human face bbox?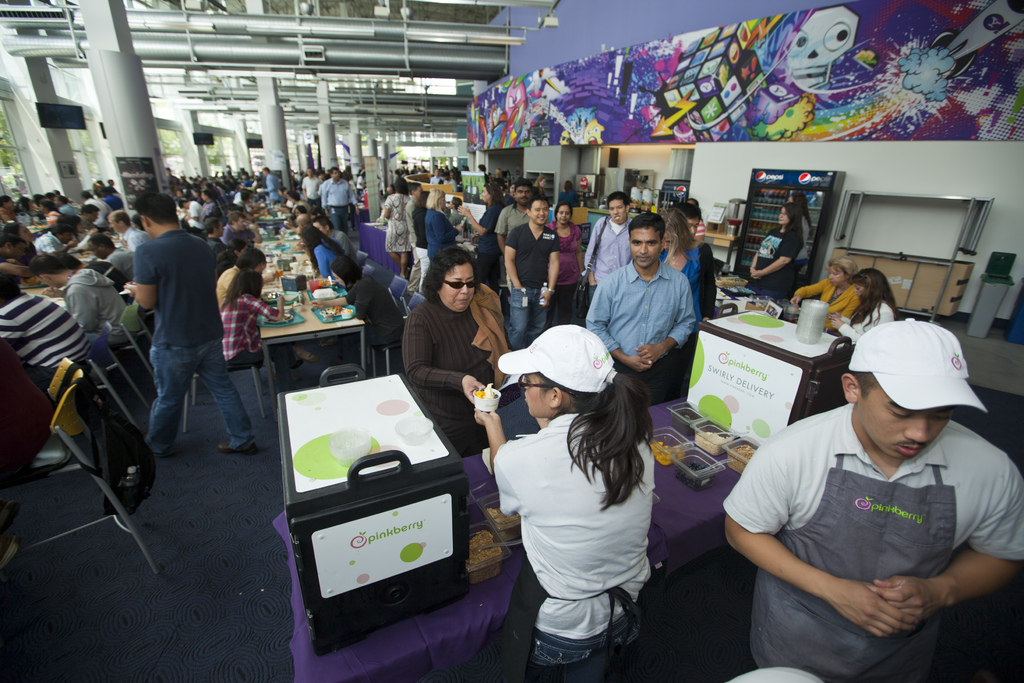
{"x1": 557, "y1": 202, "x2": 572, "y2": 227}
